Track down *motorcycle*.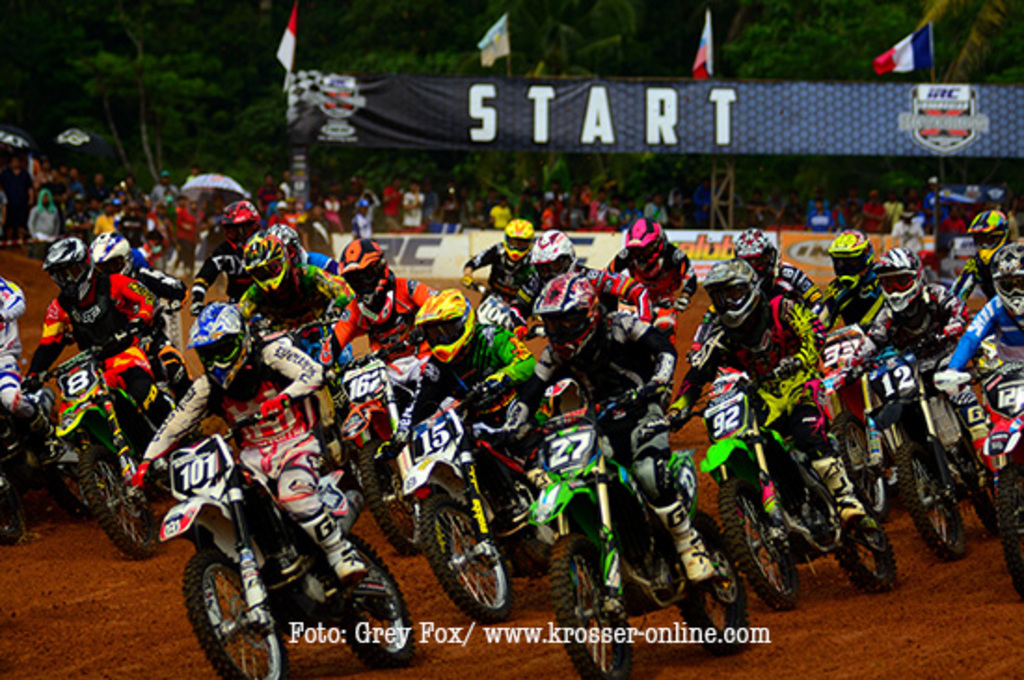
Tracked to l=849, t=328, r=1000, b=564.
